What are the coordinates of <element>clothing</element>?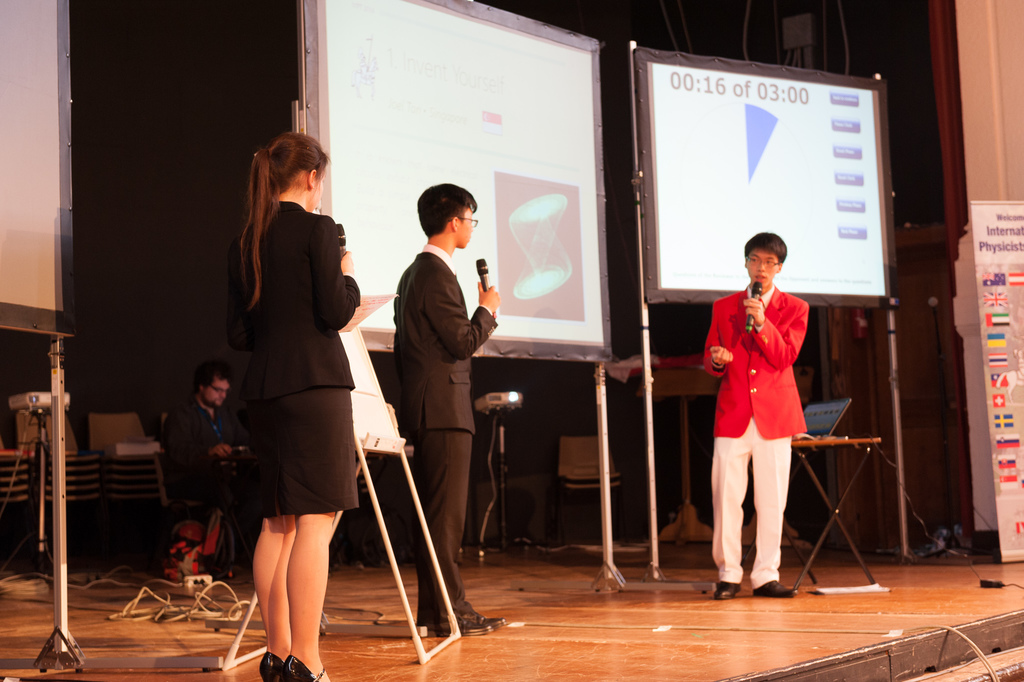
x1=390, y1=245, x2=500, y2=631.
